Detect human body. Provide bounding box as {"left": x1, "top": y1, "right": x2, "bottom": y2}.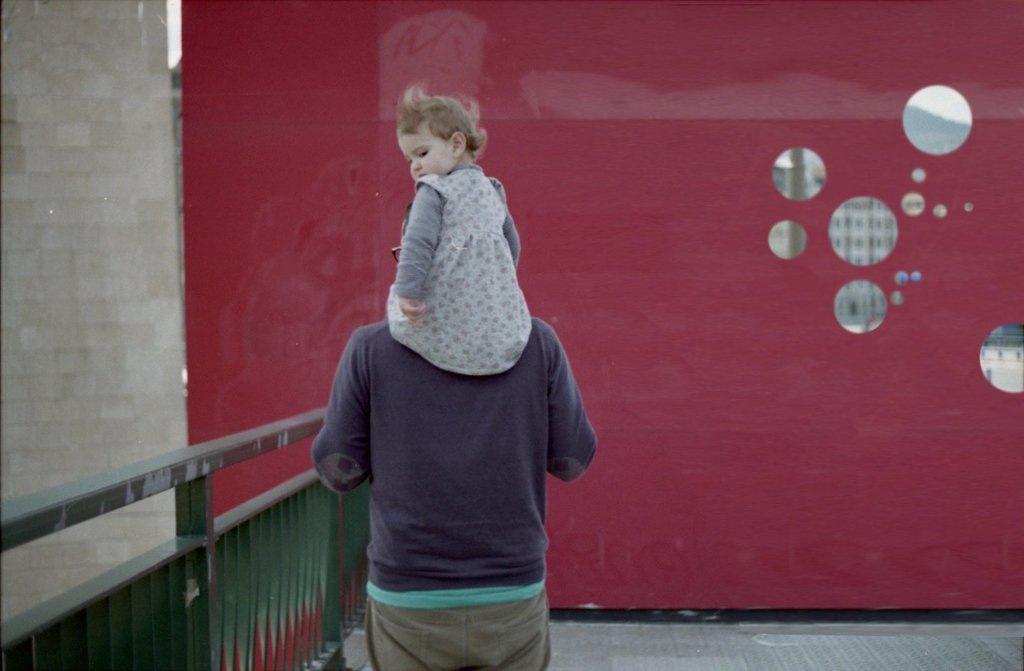
{"left": 387, "top": 78, "right": 536, "bottom": 381}.
